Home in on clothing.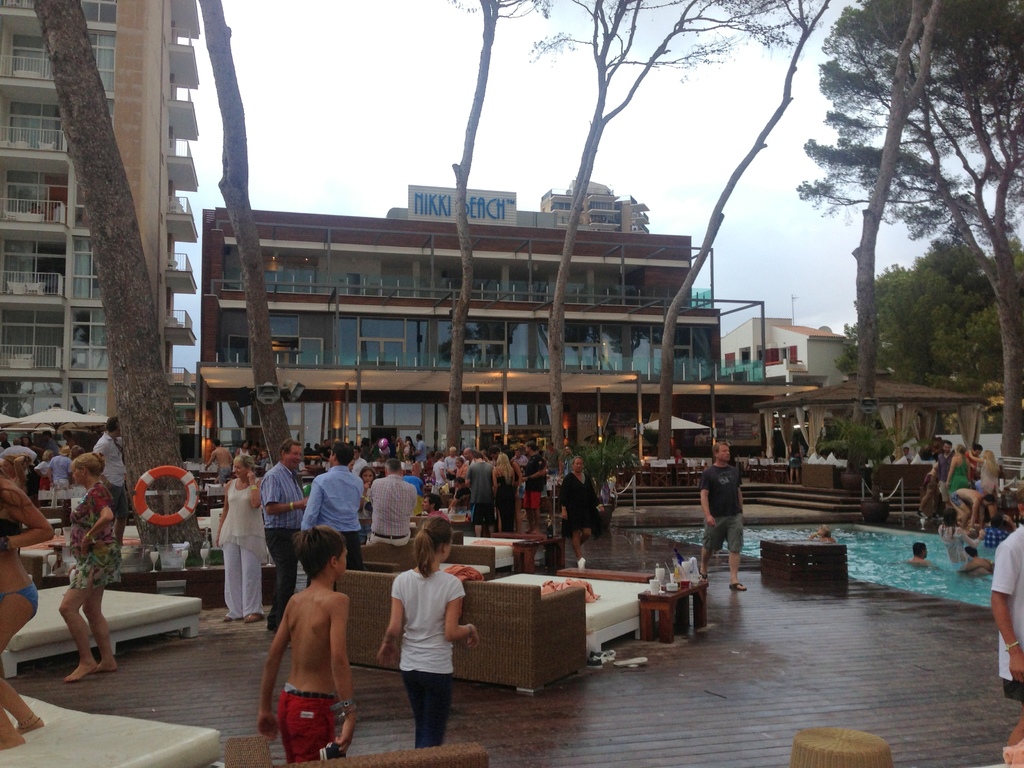
Homed in at [left=394, top=566, right=466, bottom=749].
